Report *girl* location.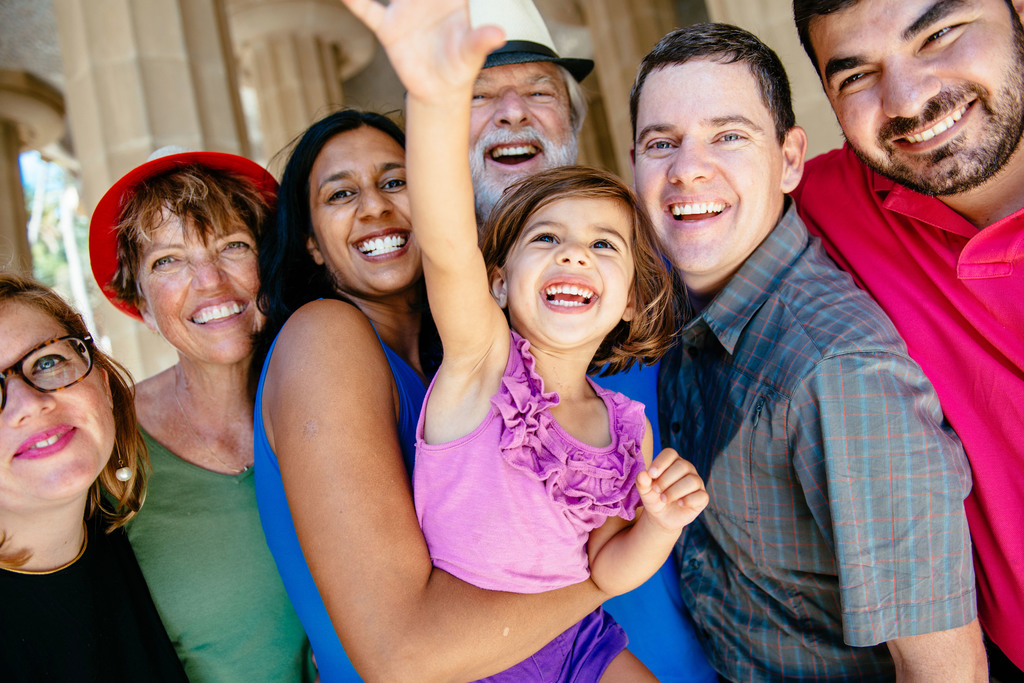
Report: [335,0,708,682].
